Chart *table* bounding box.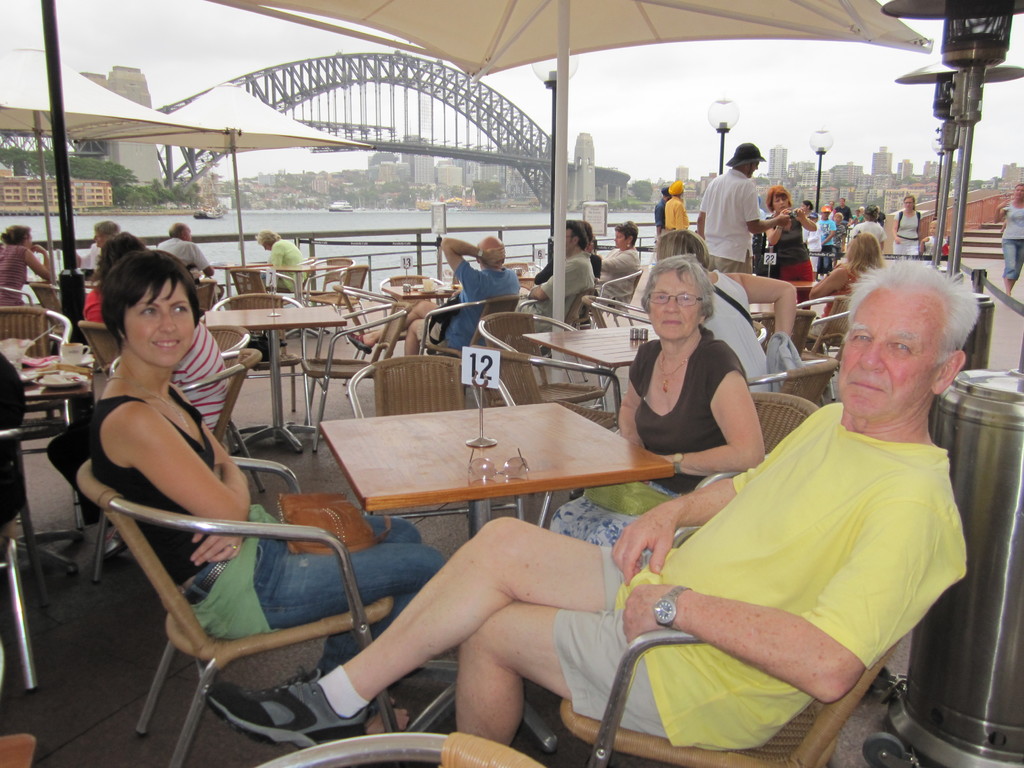
Charted: BBox(529, 322, 655, 368).
